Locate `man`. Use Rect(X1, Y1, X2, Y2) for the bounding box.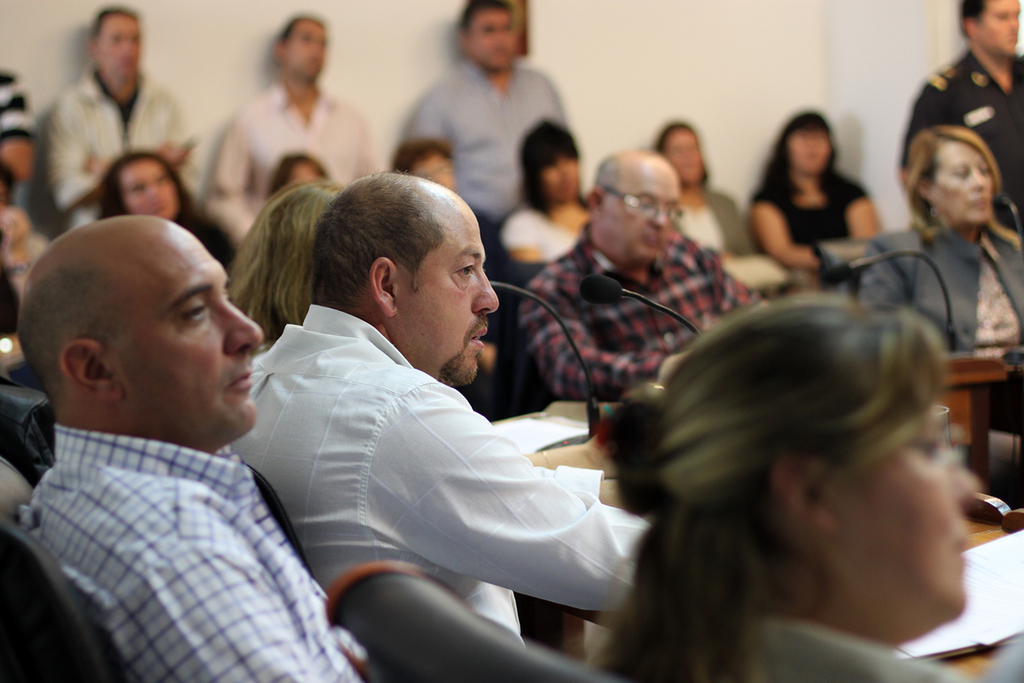
Rect(218, 170, 657, 652).
